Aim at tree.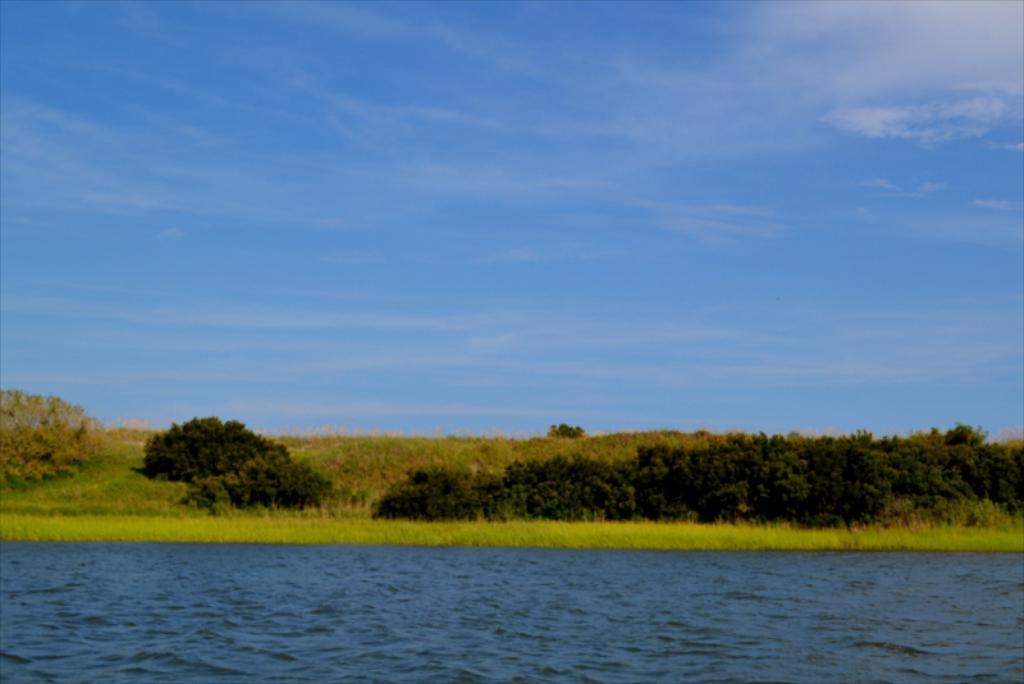
Aimed at bbox(175, 452, 344, 509).
